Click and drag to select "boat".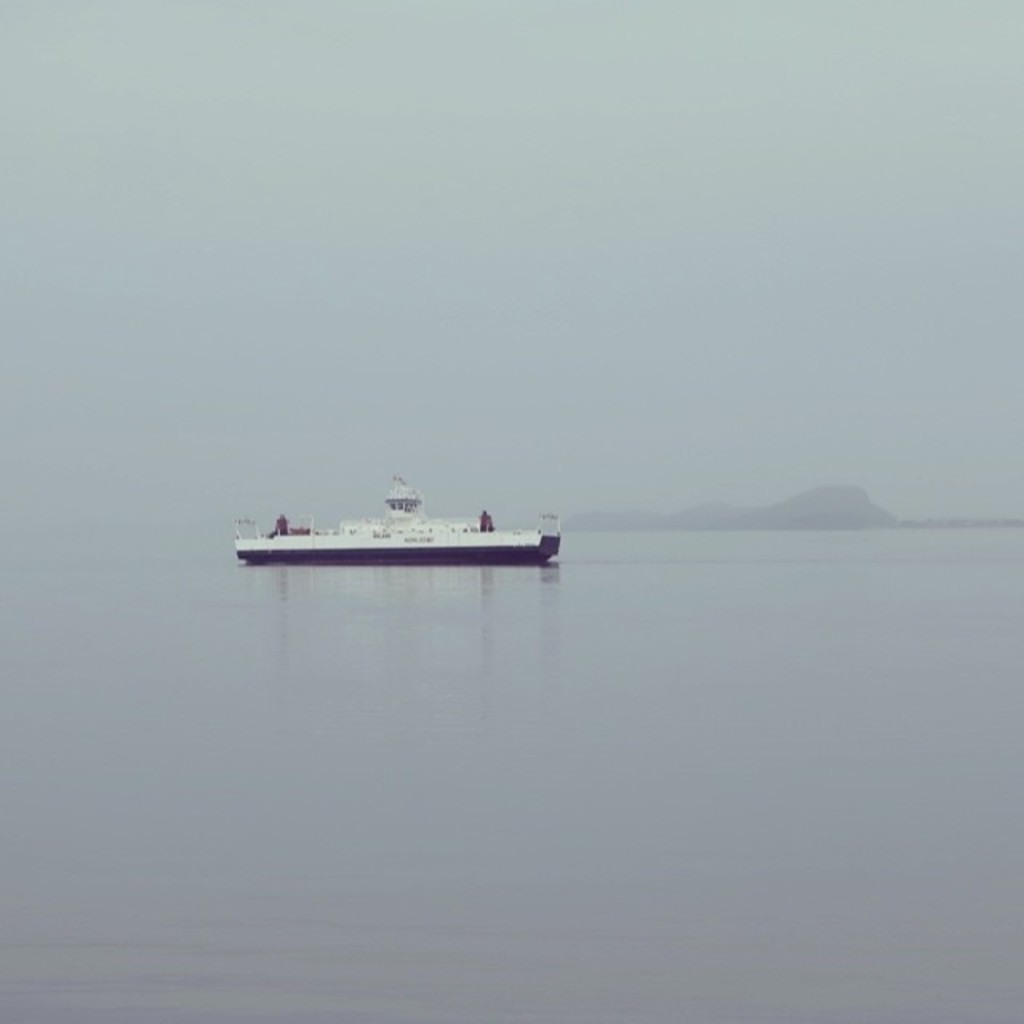
Selection: 234/472/568/581.
